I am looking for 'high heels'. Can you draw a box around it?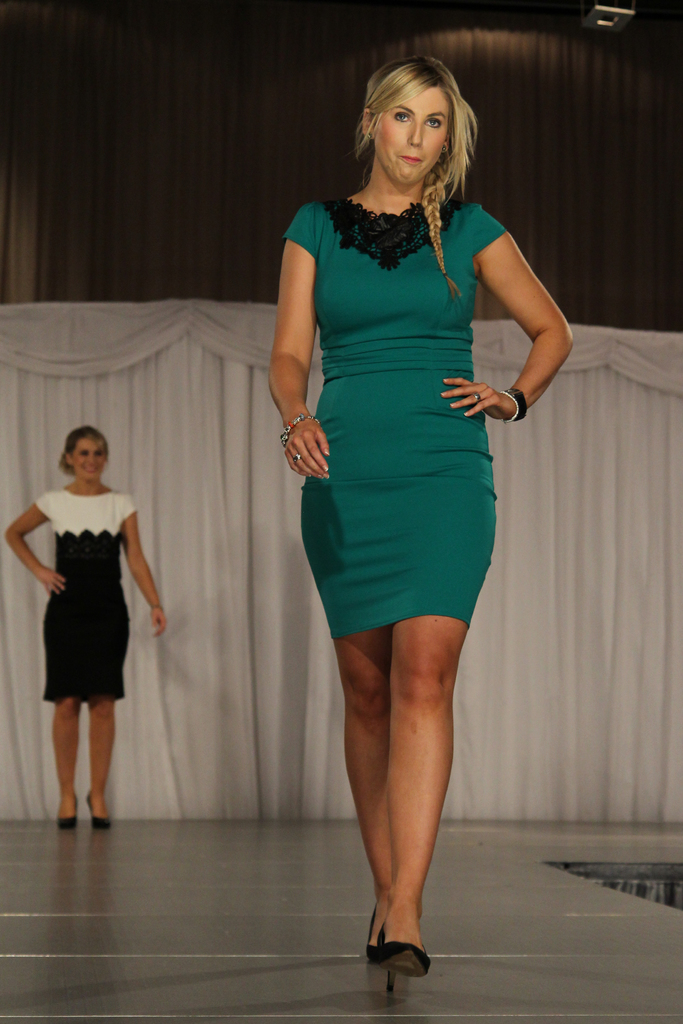
Sure, the bounding box is detection(55, 791, 78, 836).
